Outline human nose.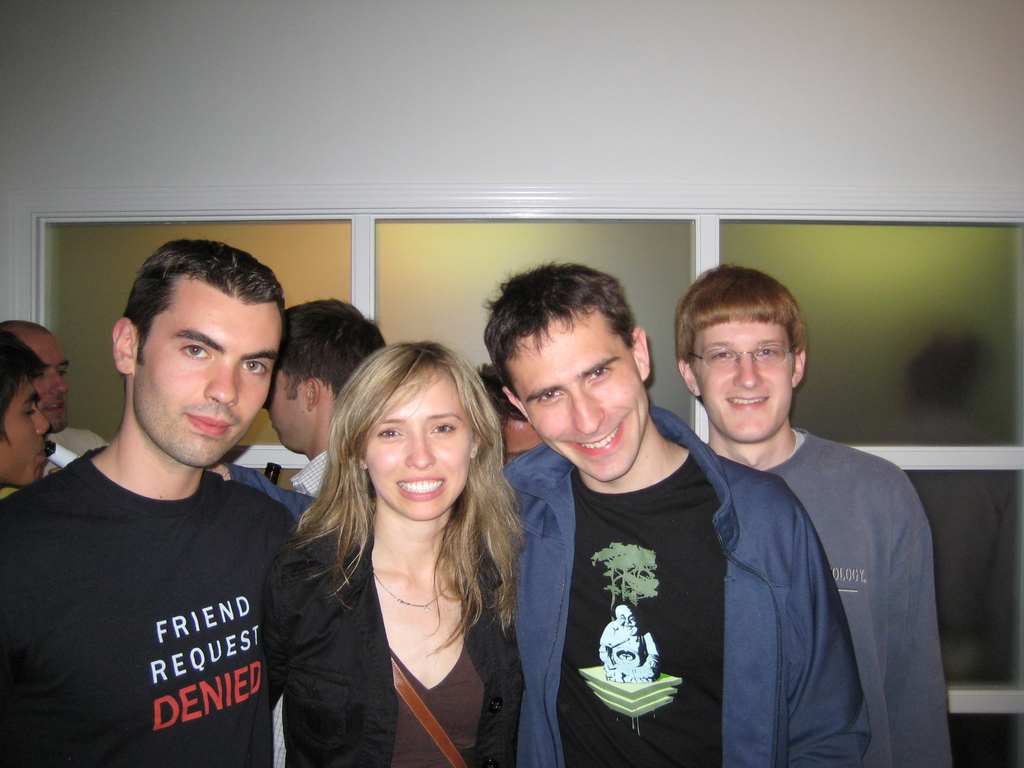
Outline: (201, 364, 241, 408).
